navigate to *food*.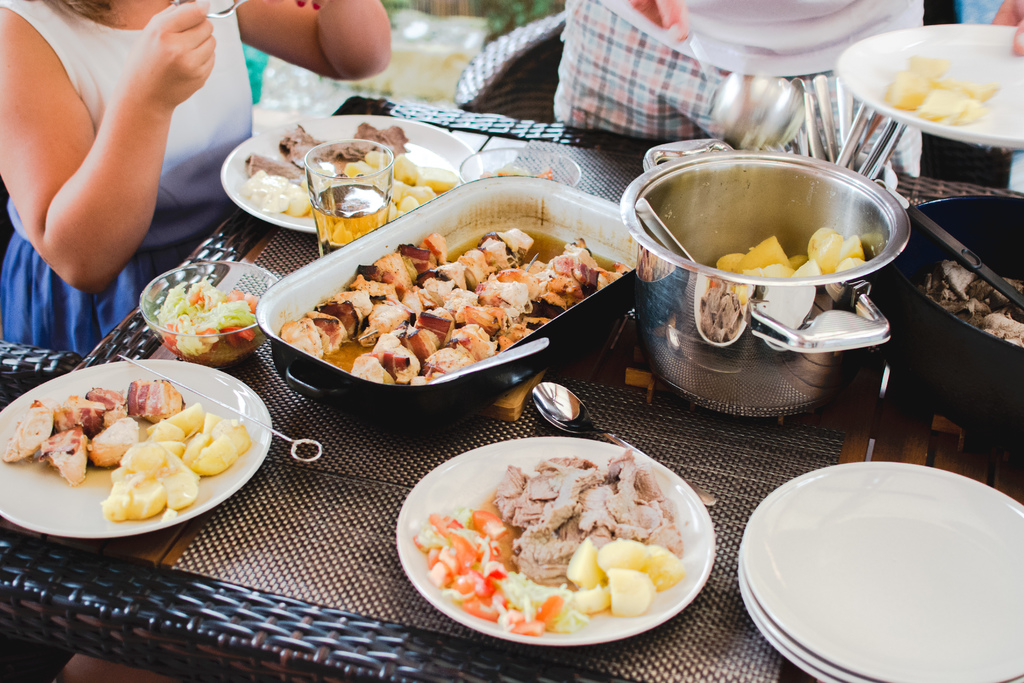
Navigation target: locate(915, 256, 1023, 348).
